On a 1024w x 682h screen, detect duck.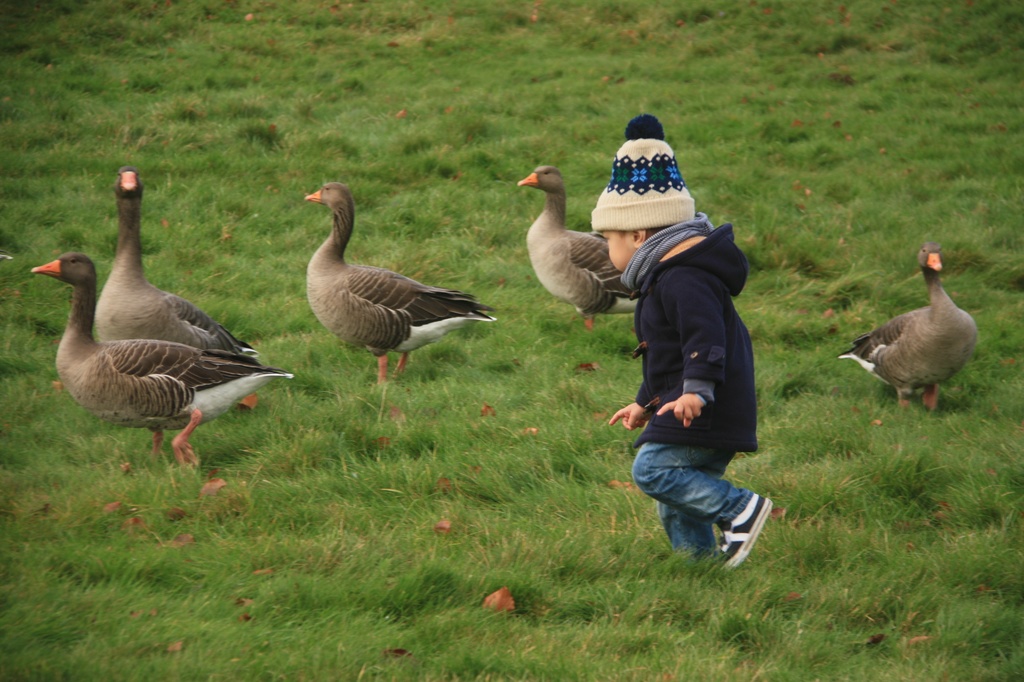
l=302, t=175, r=507, b=393.
